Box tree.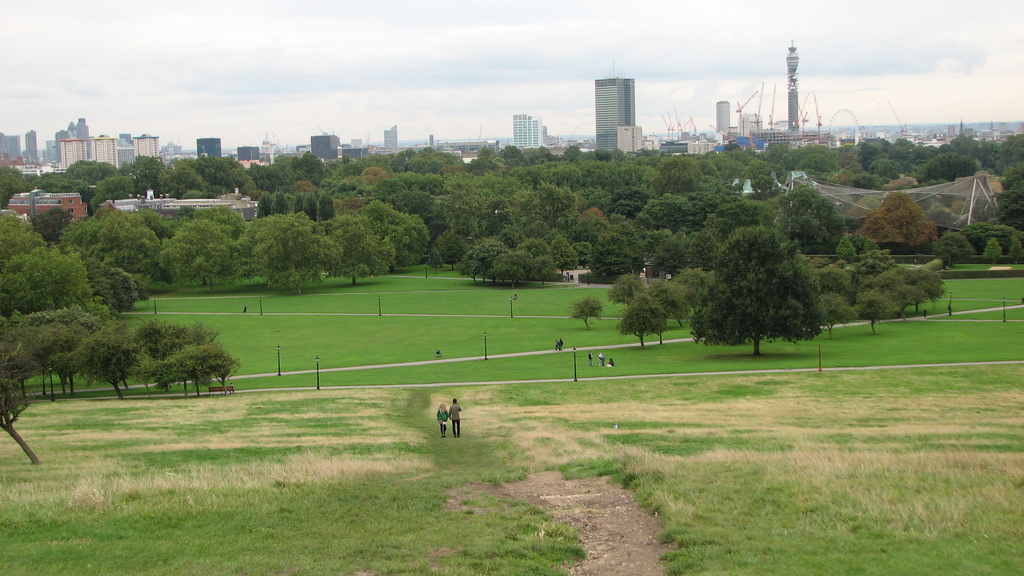
detection(529, 253, 557, 289).
